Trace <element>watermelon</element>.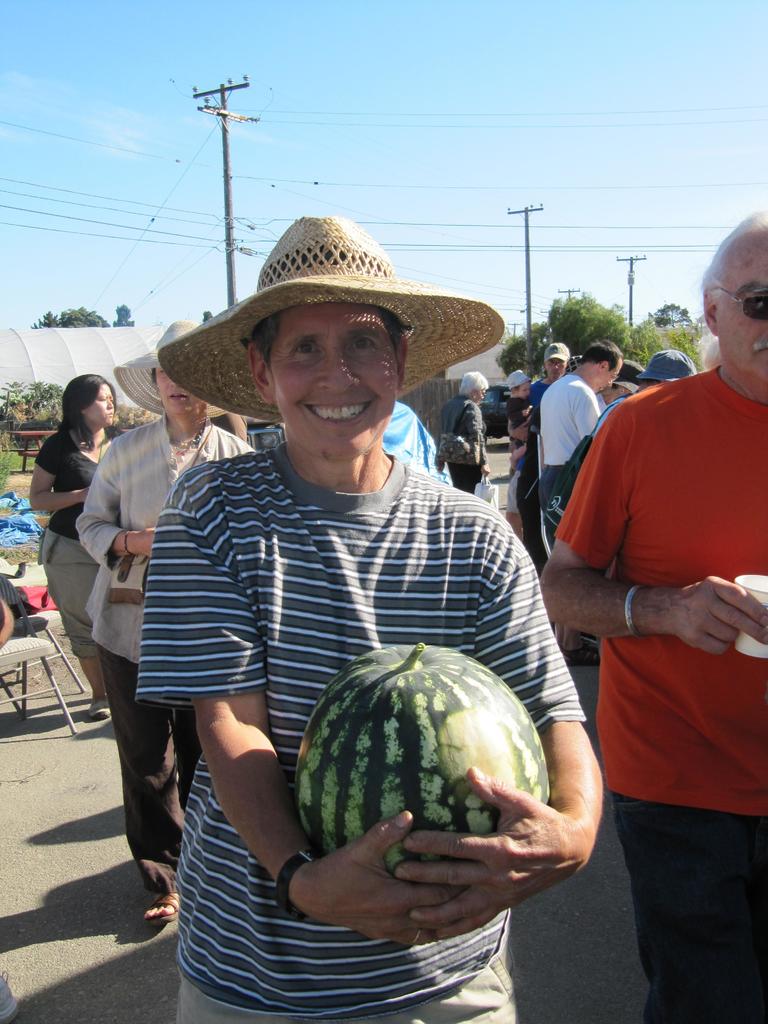
Traced to crop(292, 641, 549, 874).
